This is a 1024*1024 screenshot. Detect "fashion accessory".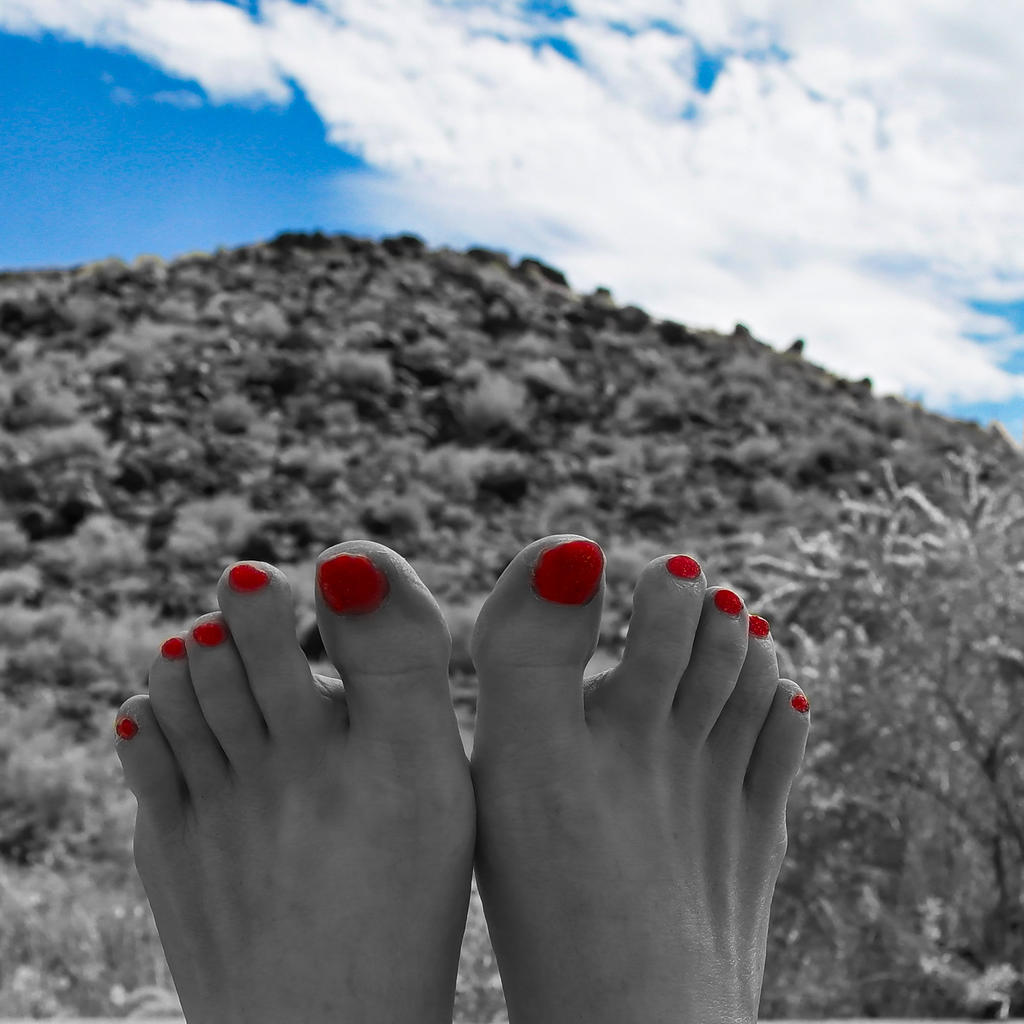
[665,554,702,576].
